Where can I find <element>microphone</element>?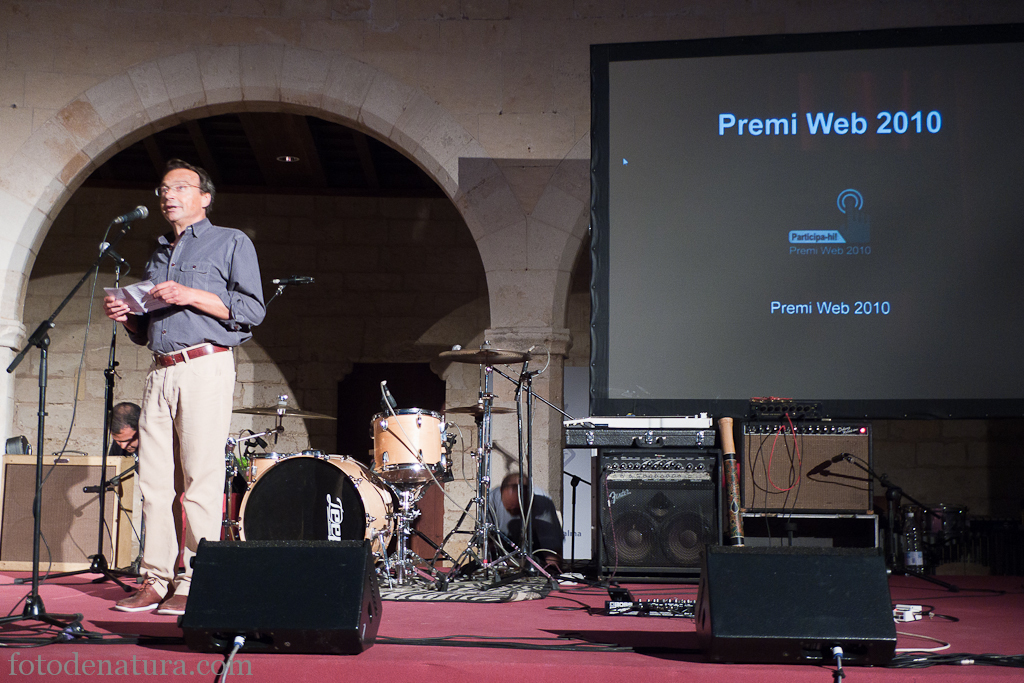
You can find it at locate(111, 204, 148, 223).
